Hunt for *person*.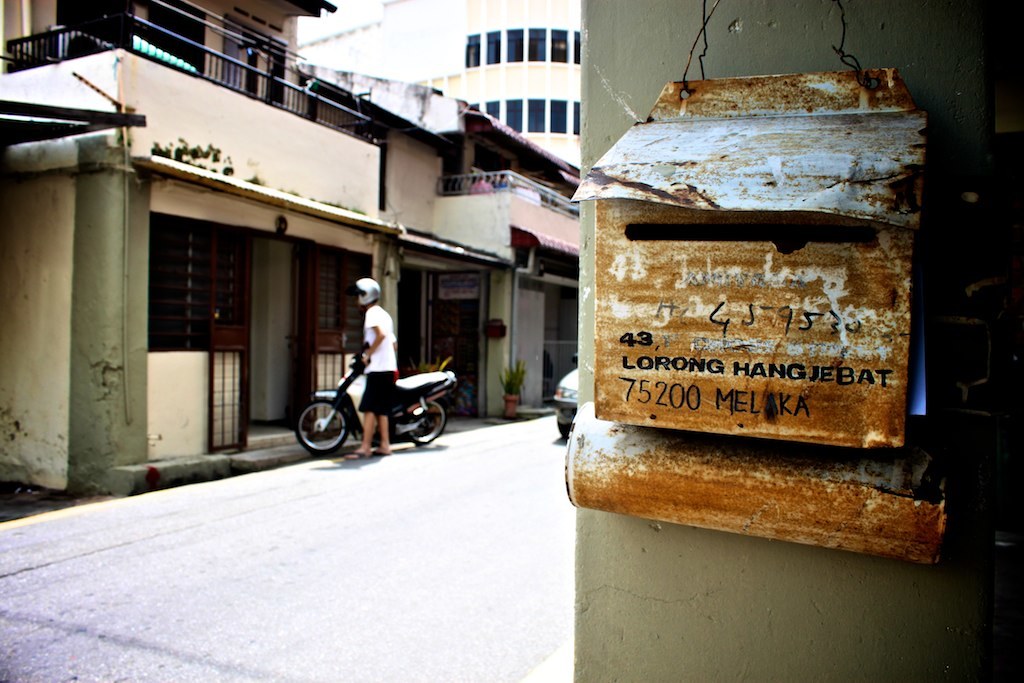
Hunted down at 360:279:395:456.
